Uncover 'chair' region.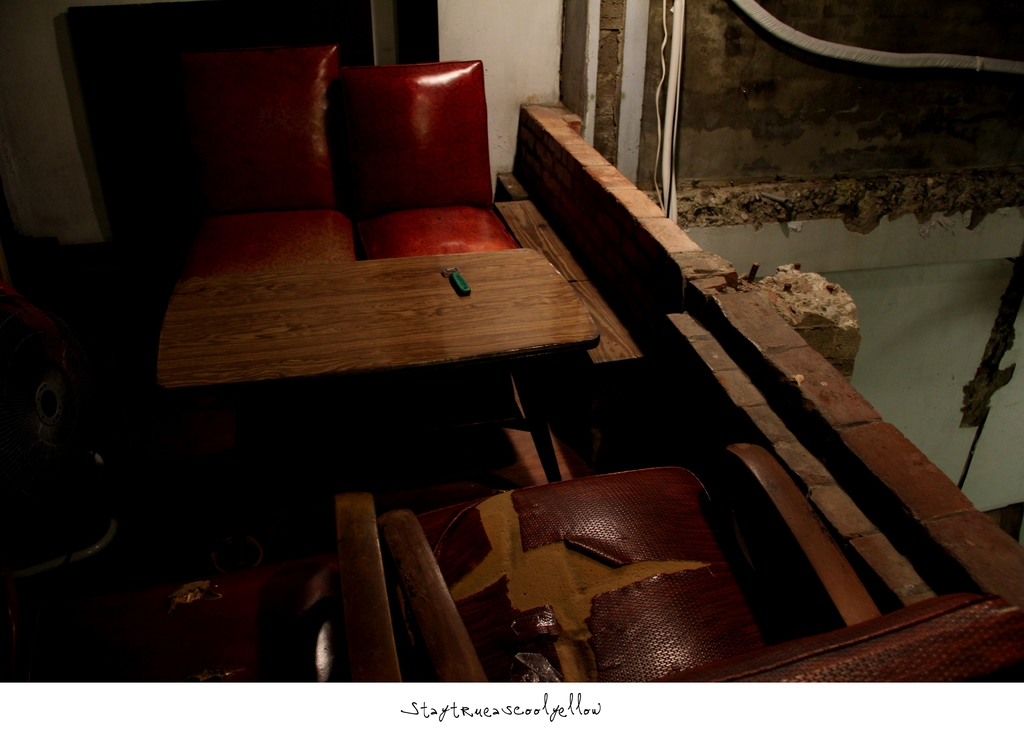
Uncovered: 328, 443, 1023, 715.
